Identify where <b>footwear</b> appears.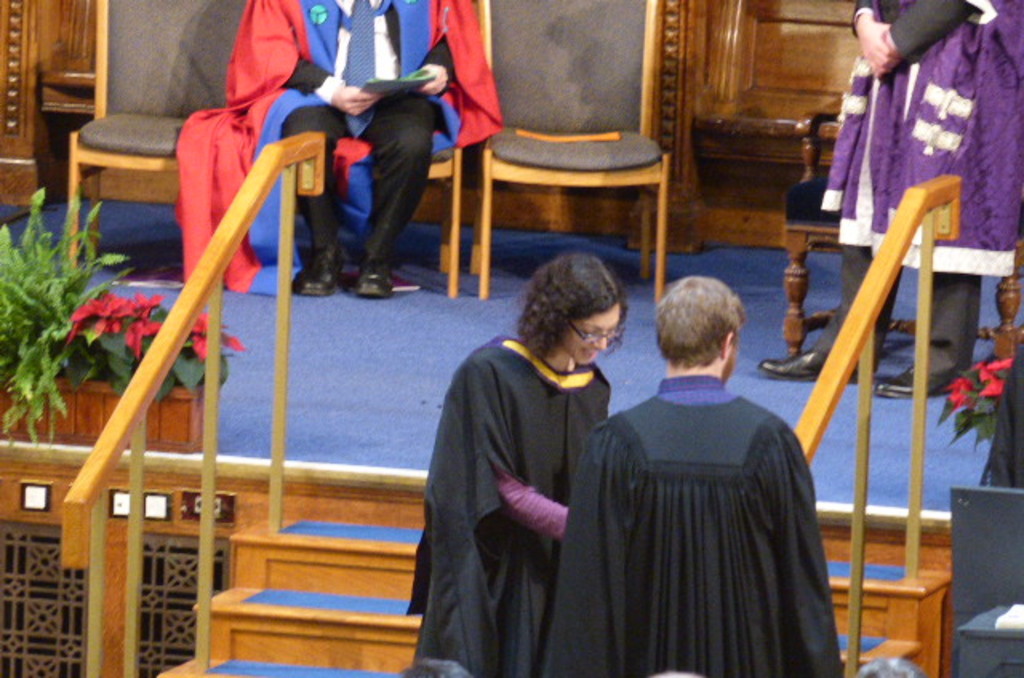
Appears at x1=877 y1=368 x2=950 y2=397.
